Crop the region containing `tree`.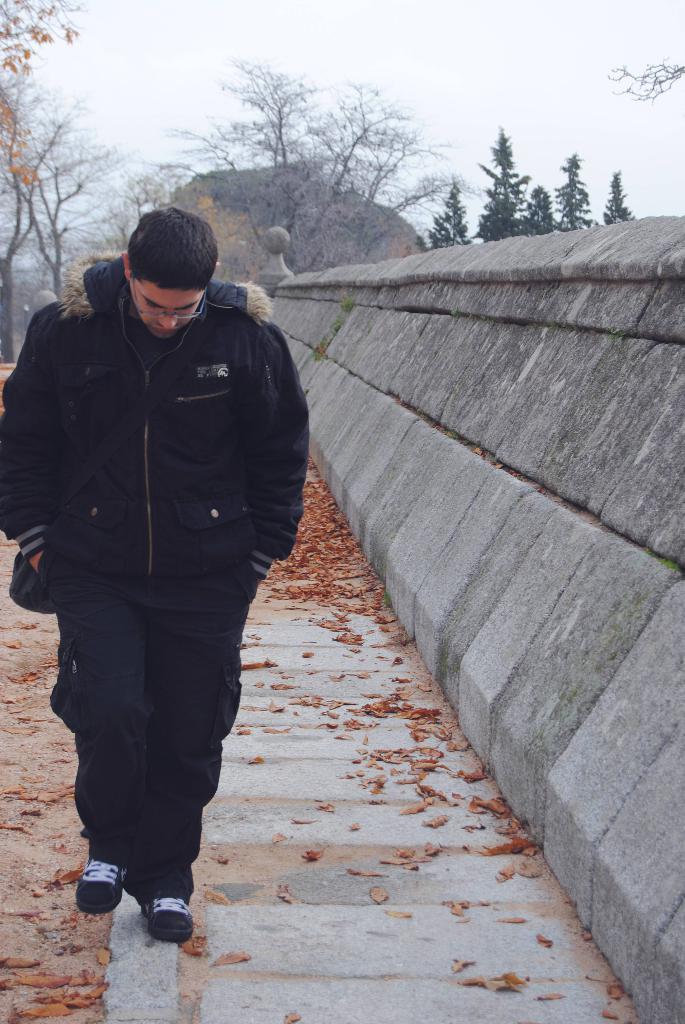
Crop region: <box>408,127,625,252</box>.
